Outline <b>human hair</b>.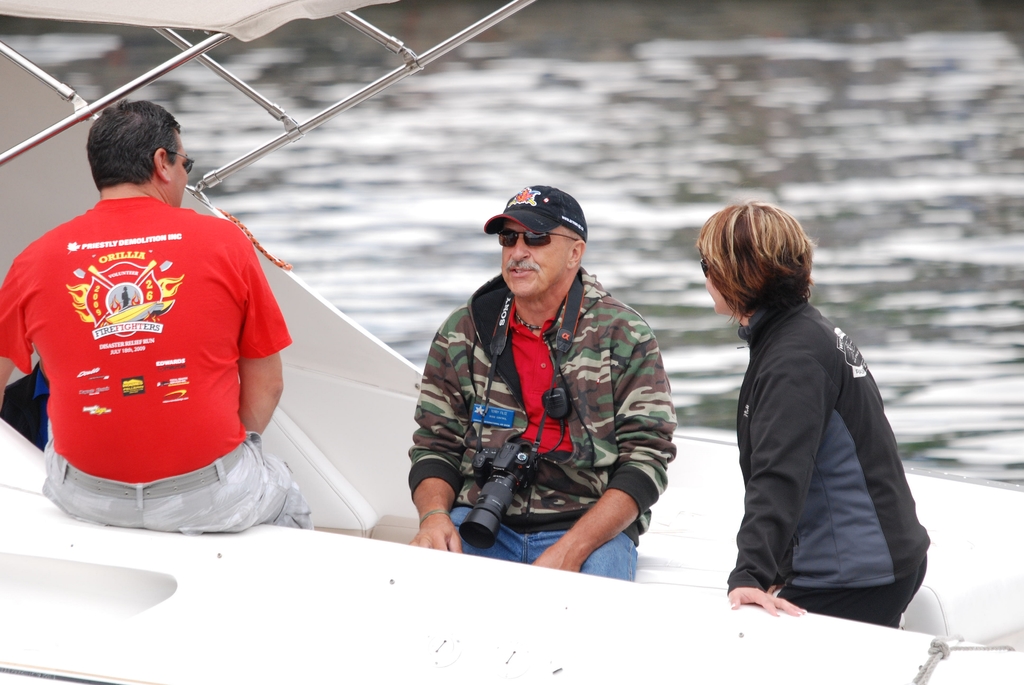
Outline: [left=80, top=102, right=177, bottom=201].
